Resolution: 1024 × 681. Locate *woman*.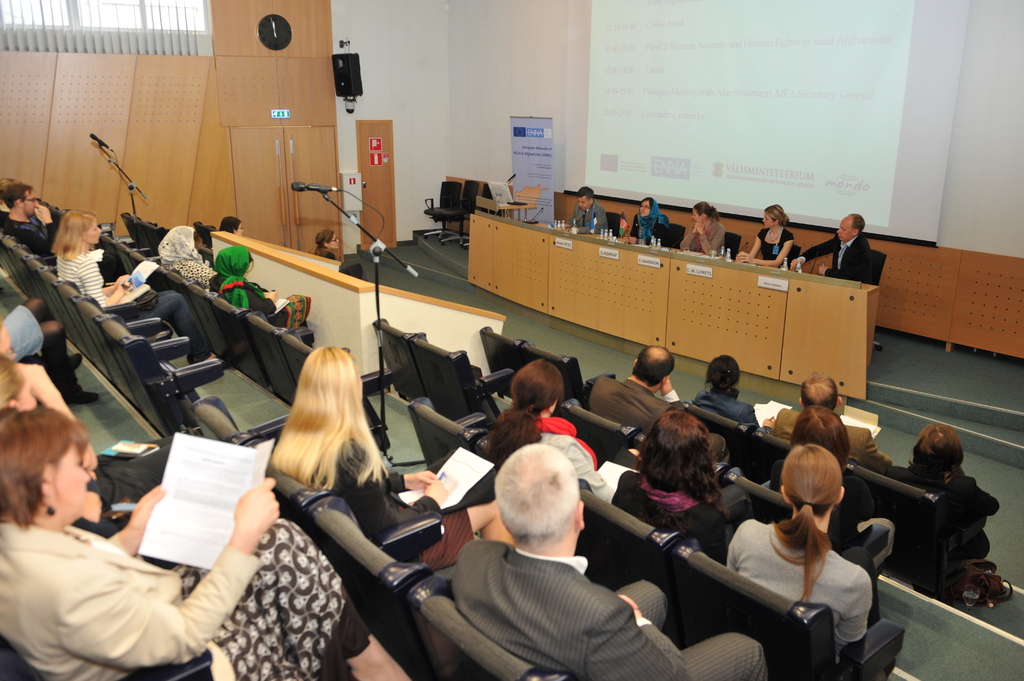
bbox(722, 438, 879, 680).
